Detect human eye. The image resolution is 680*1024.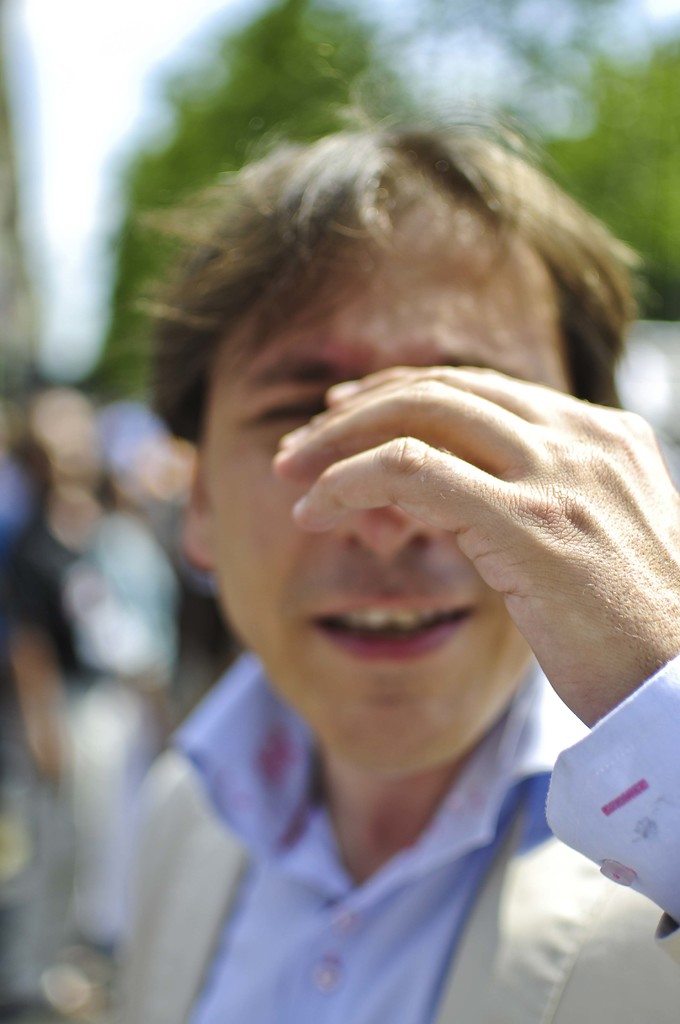
rect(240, 382, 352, 431).
